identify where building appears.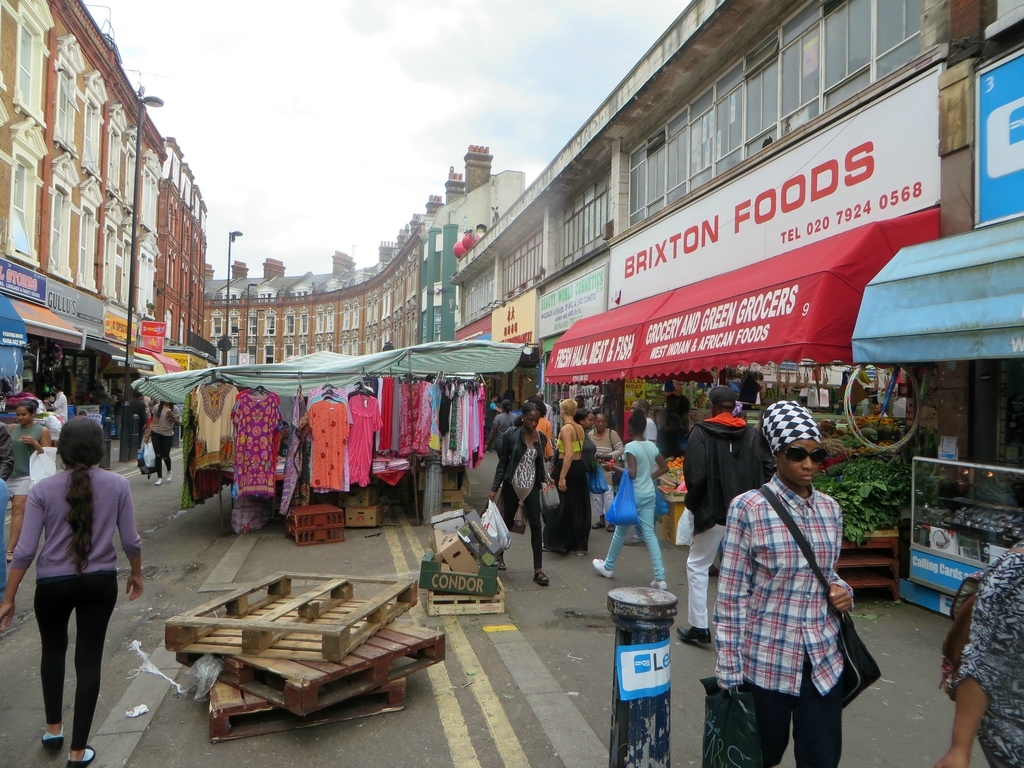
Appears at x1=0 y1=1 x2=56 y2=259.
